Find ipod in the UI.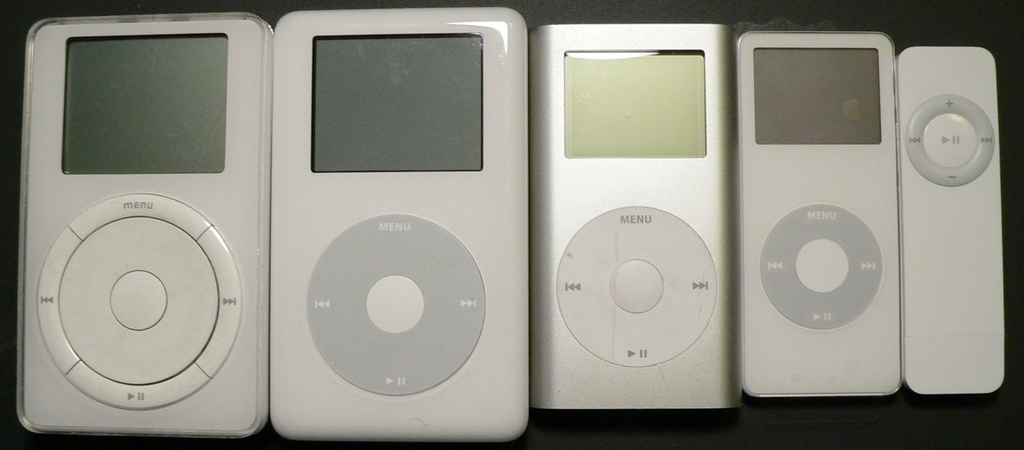
UI element at 739, 35, 901, 393.
